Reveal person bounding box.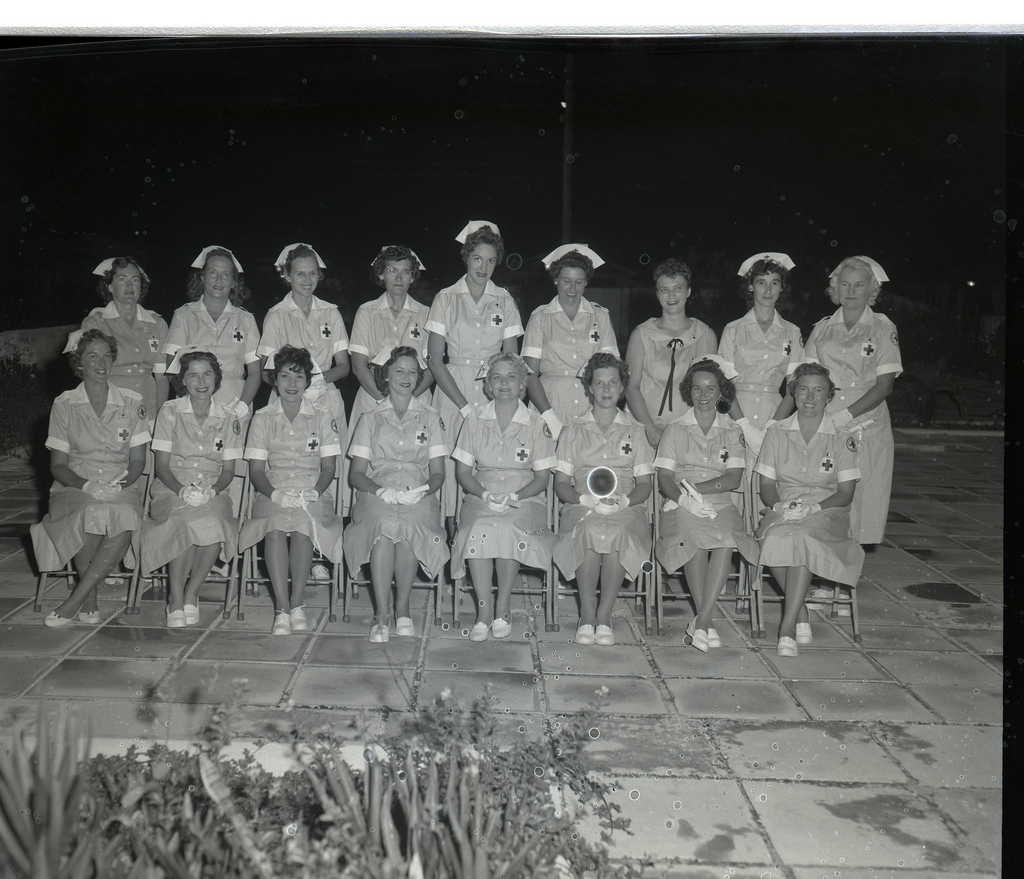
Revealed: (451,351,556,644).
